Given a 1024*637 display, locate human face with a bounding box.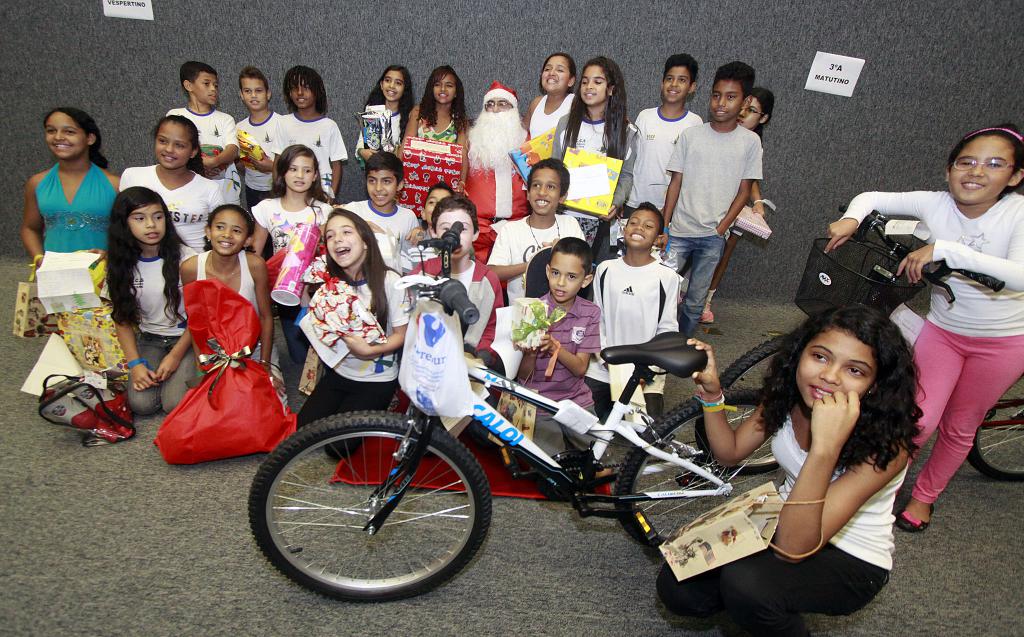
Located: [left=434, top=206, right=476, bottom=258].
